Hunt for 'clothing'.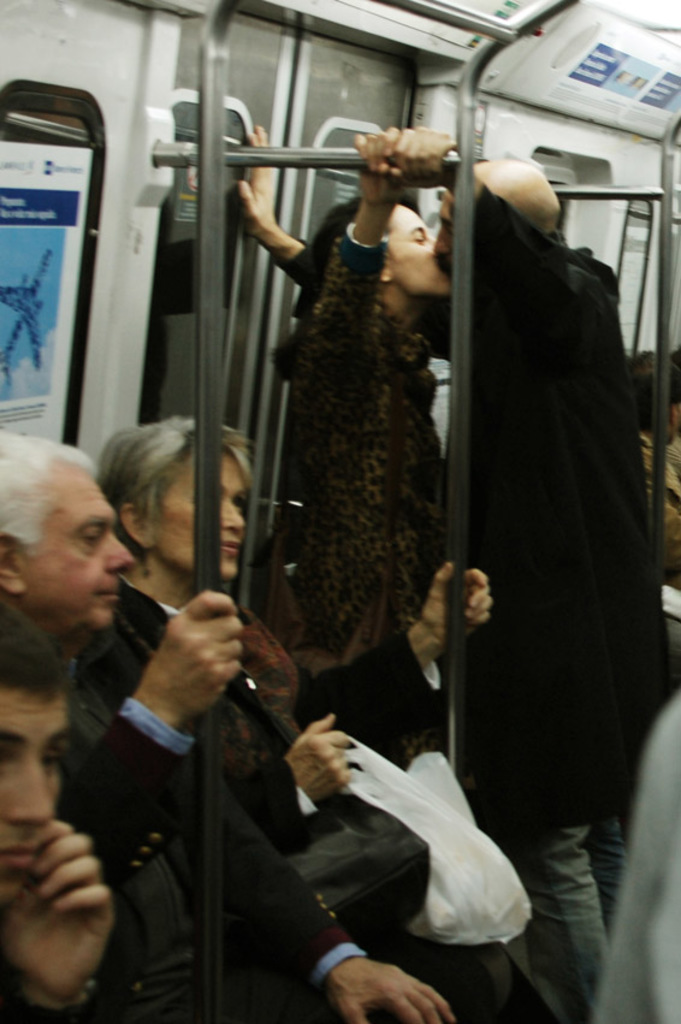
Hunted down at [102, 569, 488, 1017].
